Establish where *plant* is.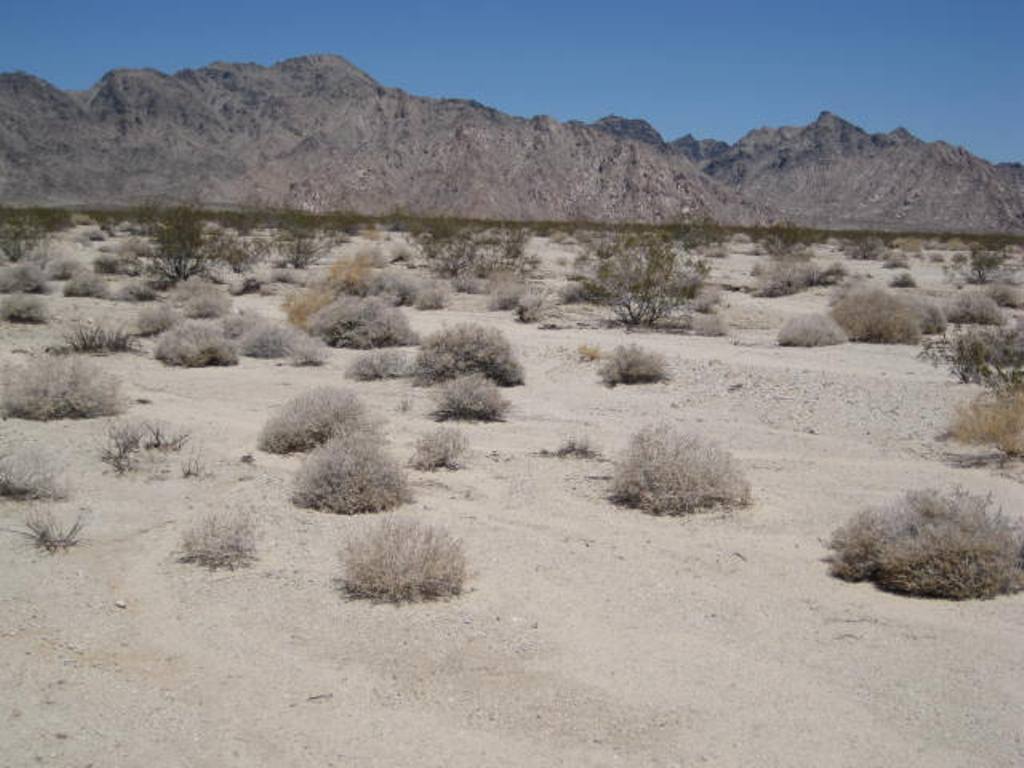
Established at pyautogui.locateOnScreen(0, 292, 46, 327).
